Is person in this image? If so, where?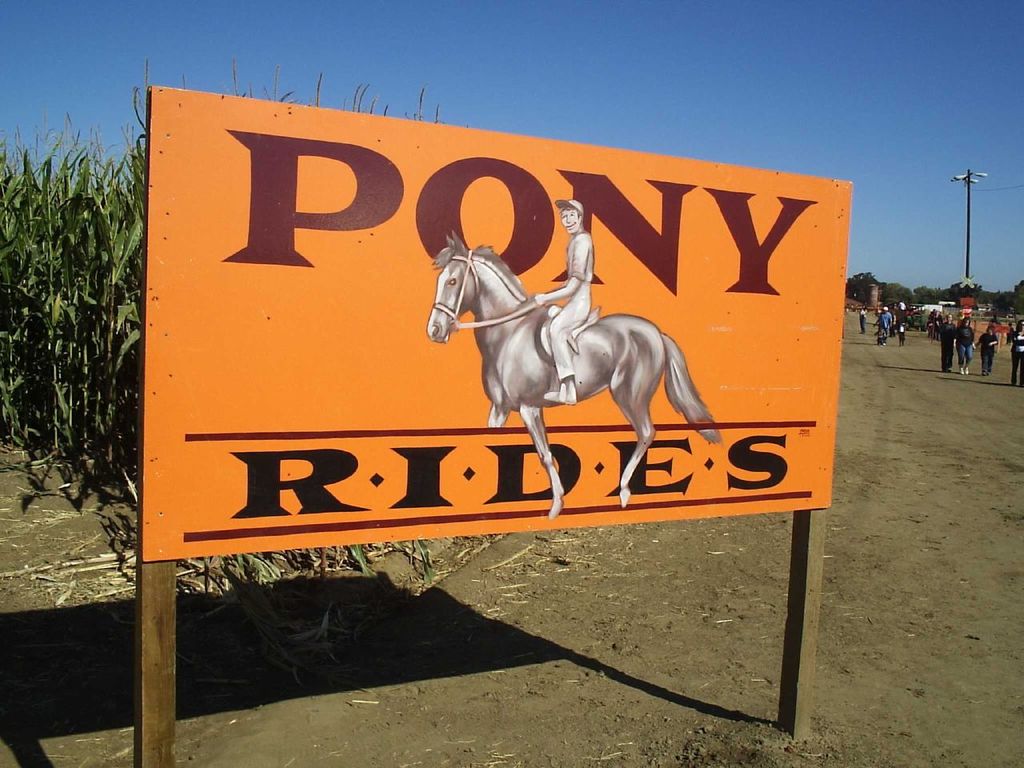
Yes, at BBox(873, 305, 891, 348).
